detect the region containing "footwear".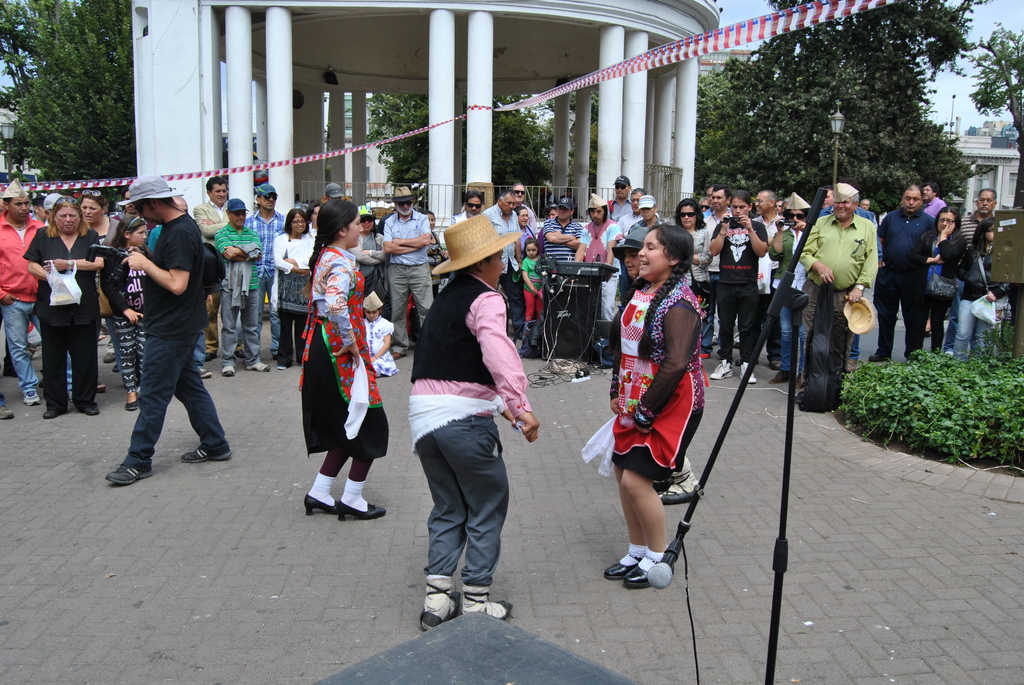
x1=871 y1=350 x2=891 y2=361.
